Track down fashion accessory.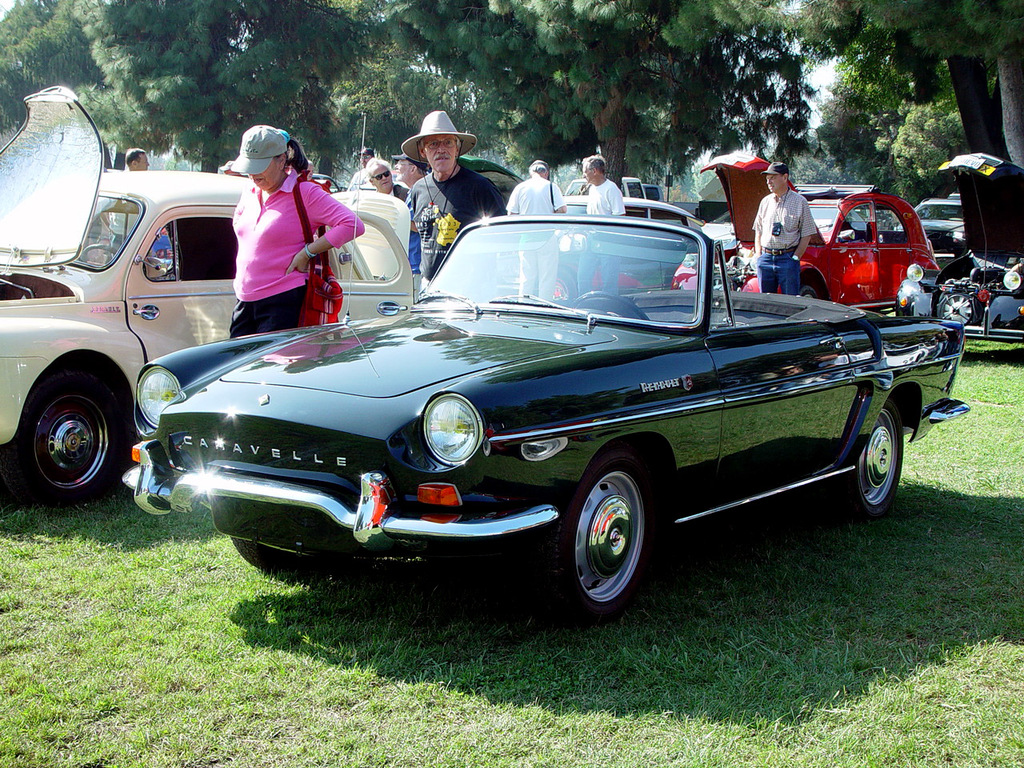
Tracked to [left=299, top=163, right=345, bottom=334].
